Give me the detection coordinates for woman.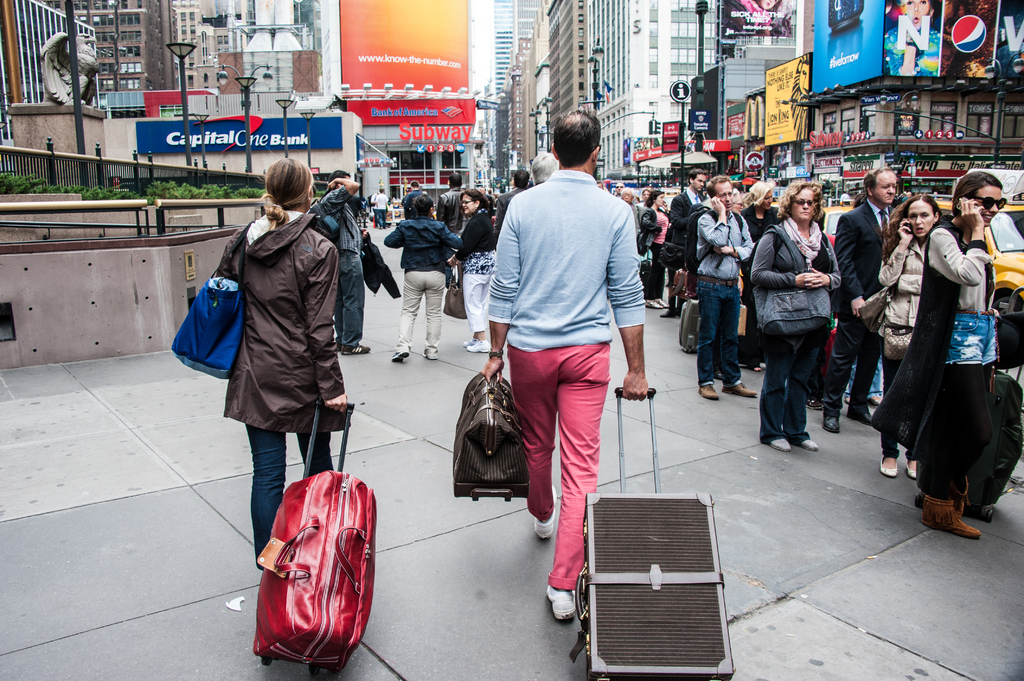
x1=194 y1=156 x2=360 y2=554.
